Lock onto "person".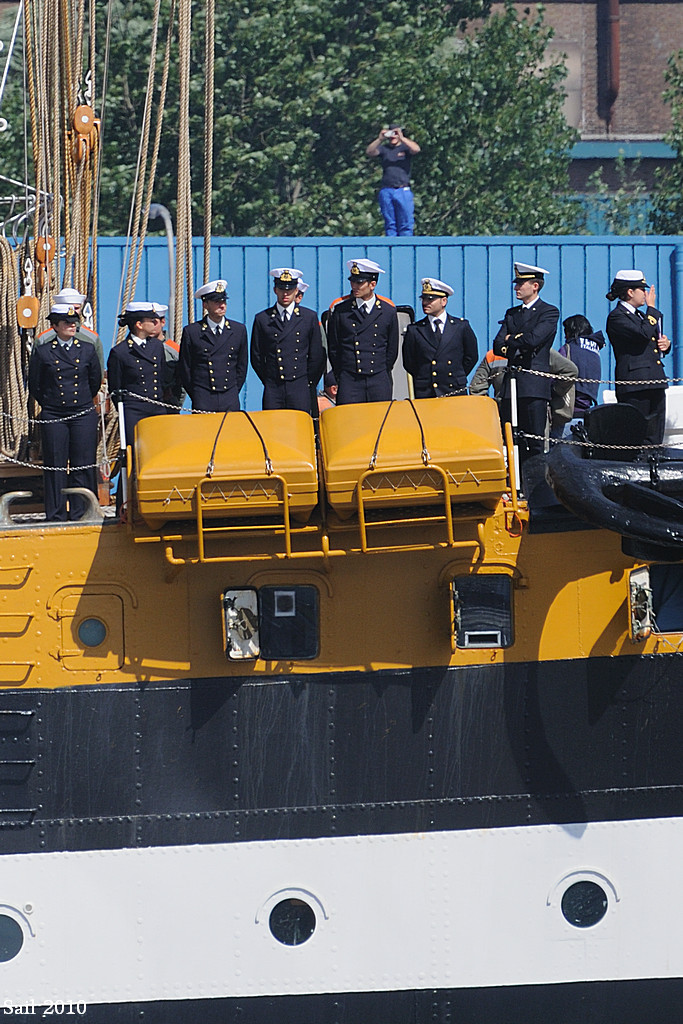
Locked: left=545, top=305, right=607, bottom=451.
